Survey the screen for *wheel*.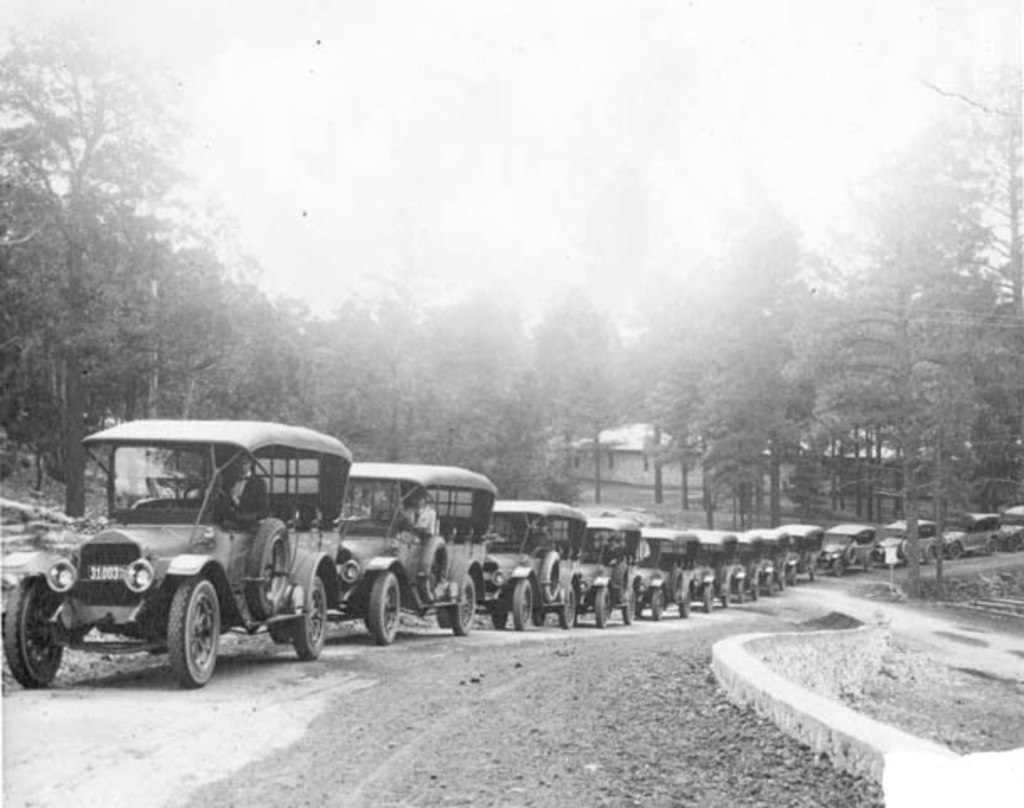
Survey found: bbox(293, 574, 328, 660).
